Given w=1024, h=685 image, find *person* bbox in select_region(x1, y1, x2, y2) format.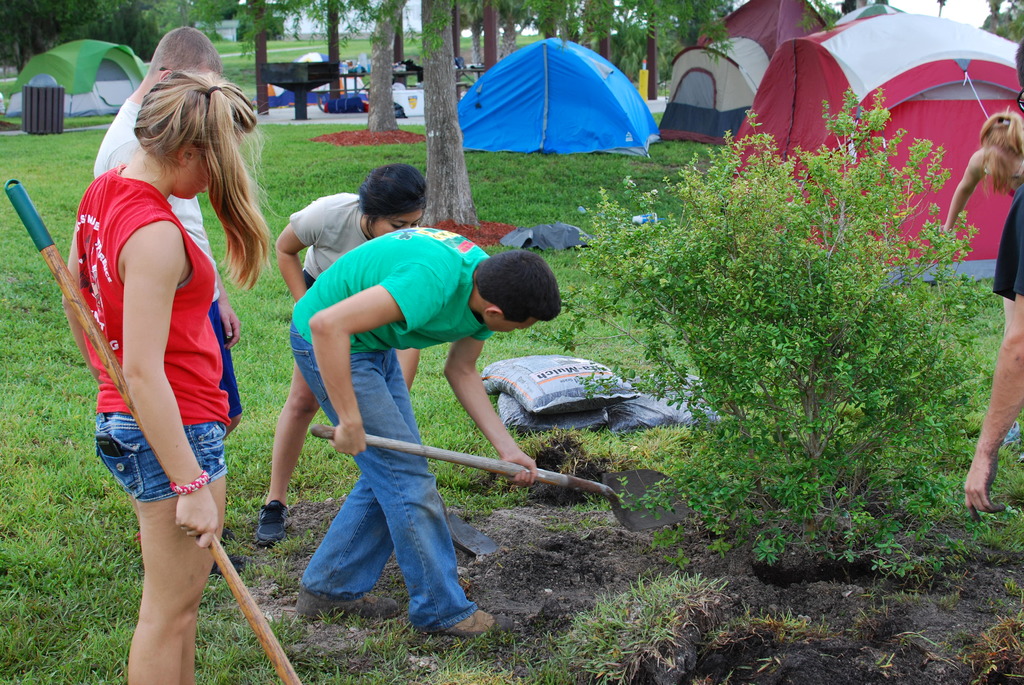
select_region(965, 42, 1023, 526).
